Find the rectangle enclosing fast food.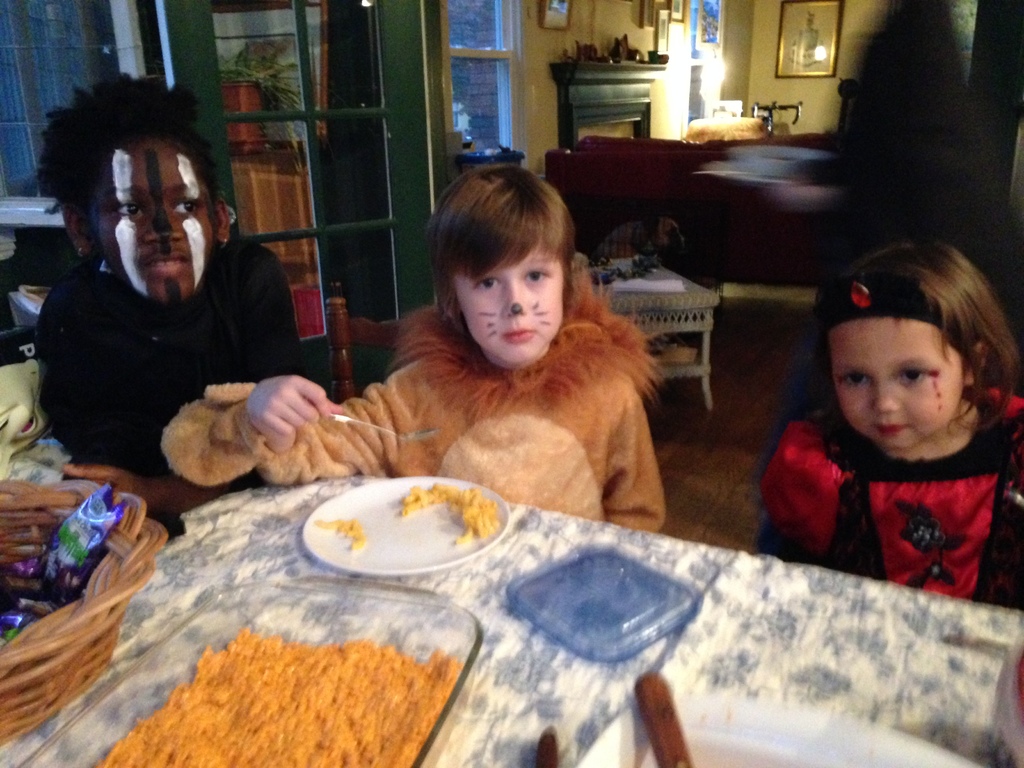
region(102, 632, 456, 767).
